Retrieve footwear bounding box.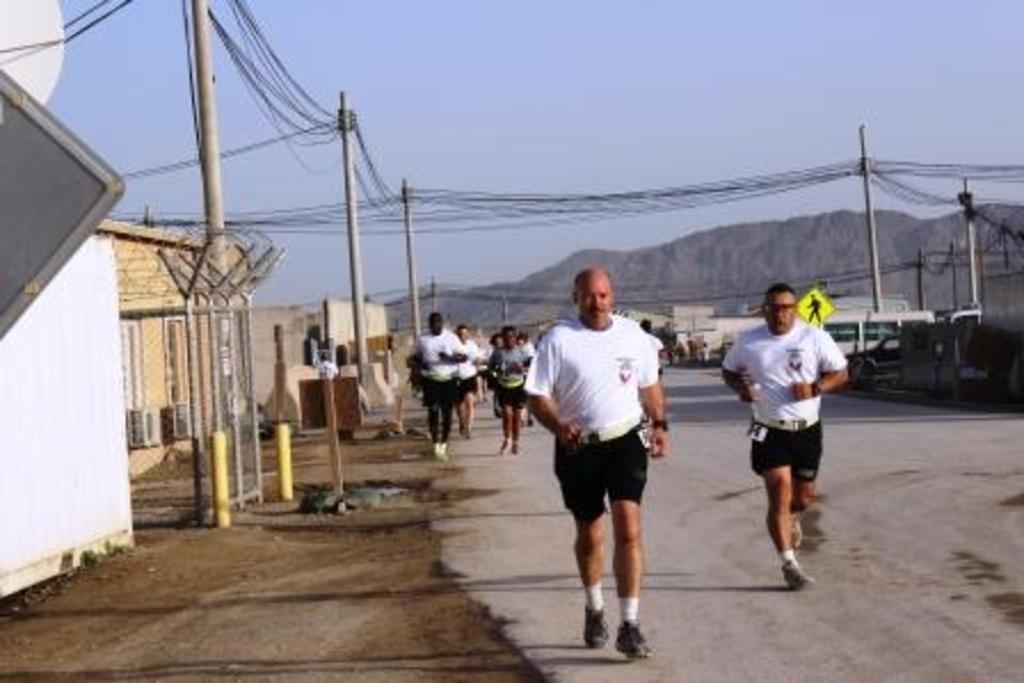
Bounding box: (left=779, top=562, right=811, bottom=592).
